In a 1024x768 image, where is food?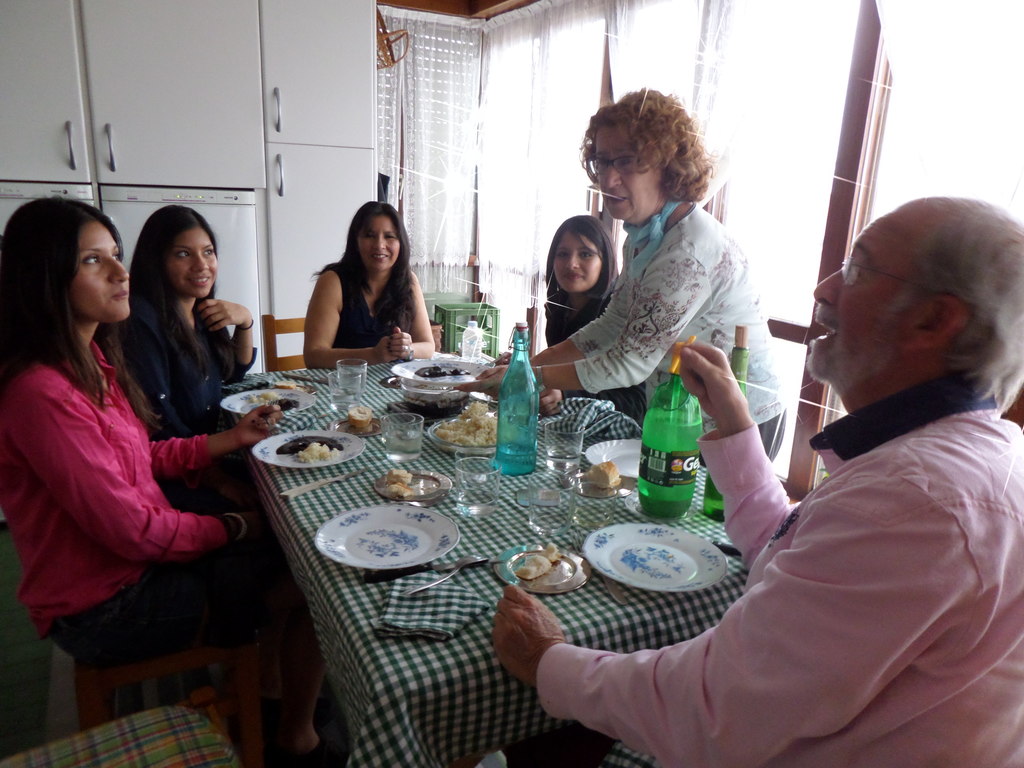
rect(346, 405, 376, 437).
